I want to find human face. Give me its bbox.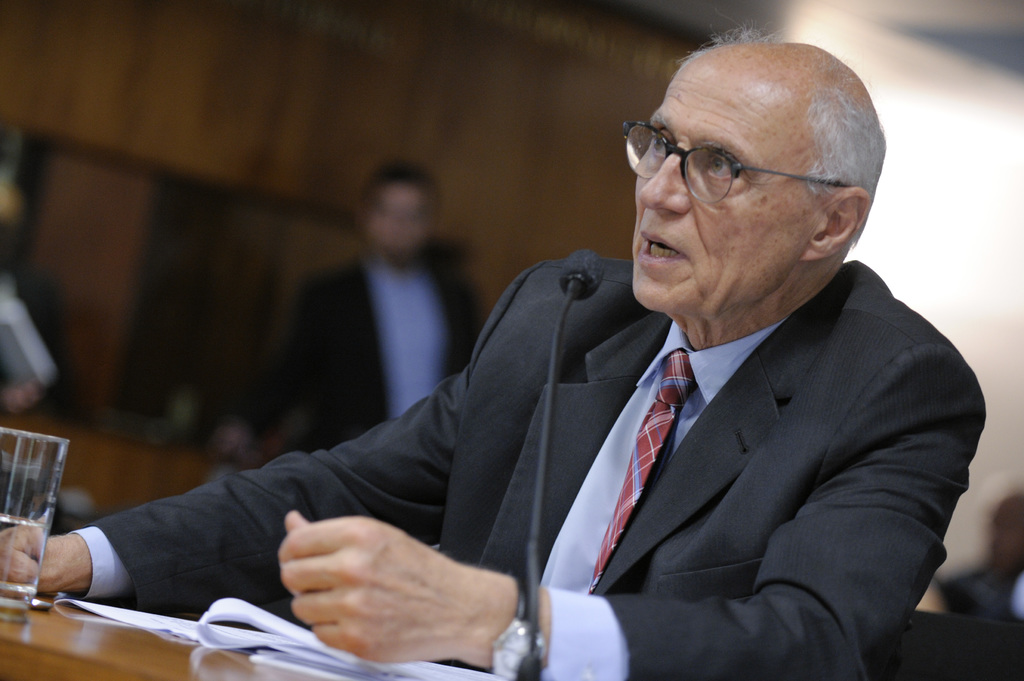
<region>629, 67, 818, 317</region>.
